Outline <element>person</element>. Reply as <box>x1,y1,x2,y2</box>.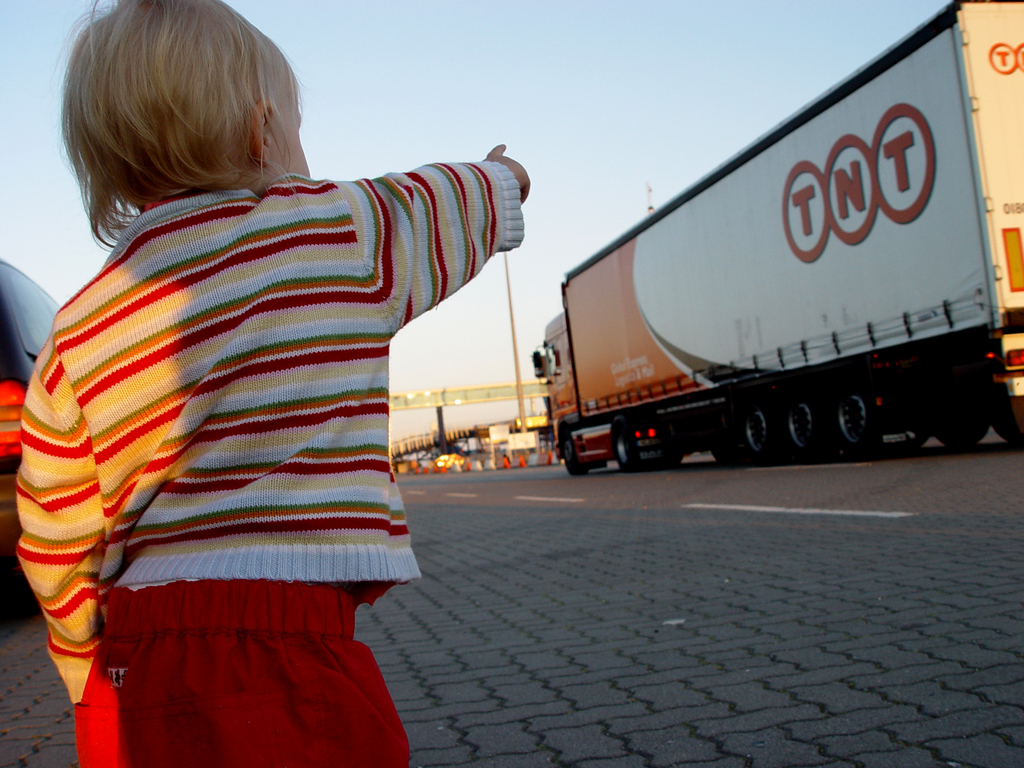
<box>15,0,527,767</box>.
